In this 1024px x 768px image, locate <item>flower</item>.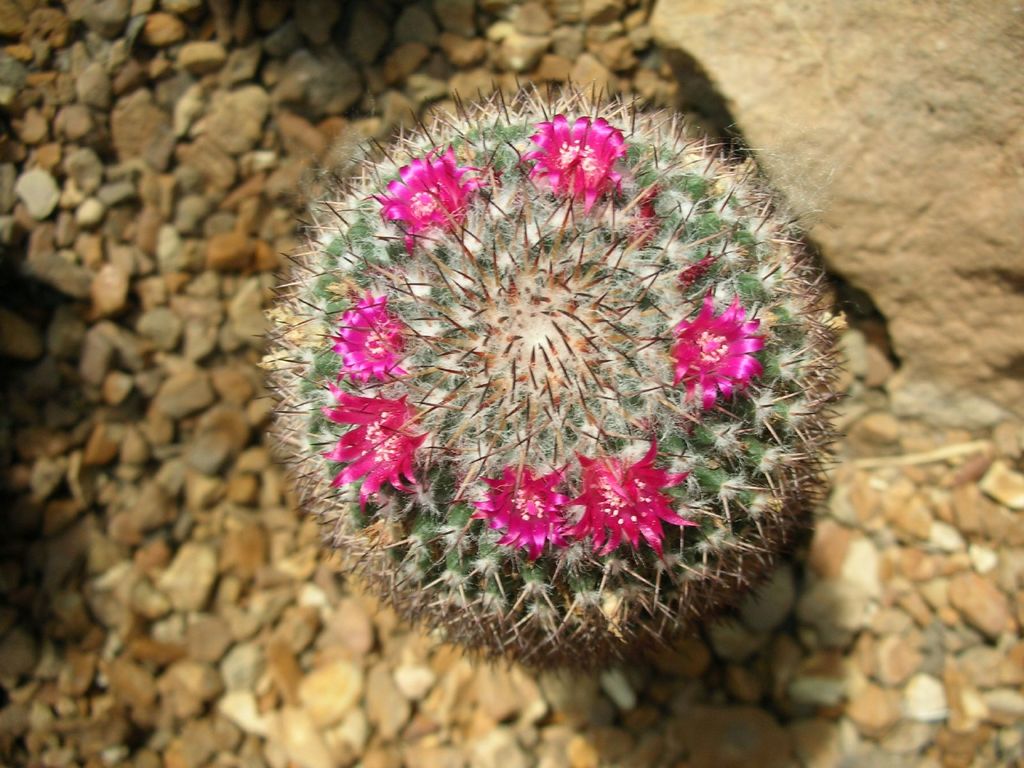
Bounding box: [371, 145, 482, 249].
